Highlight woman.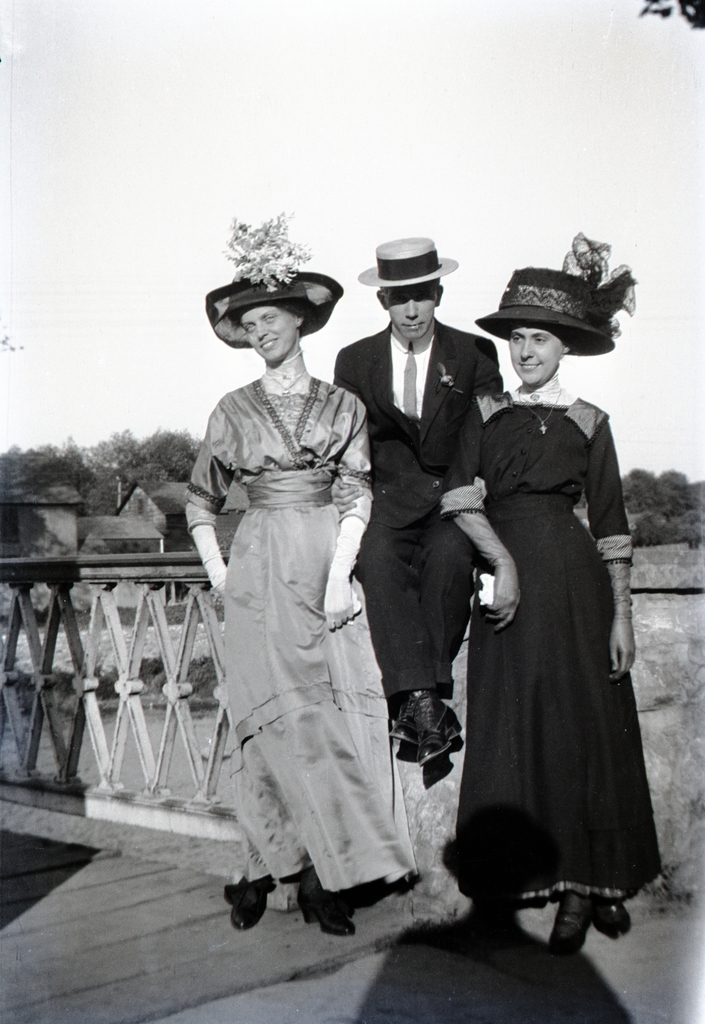
Highlighted region: {"x1": 434, "y1": 233, "x2": 693, "y2": 959}.
